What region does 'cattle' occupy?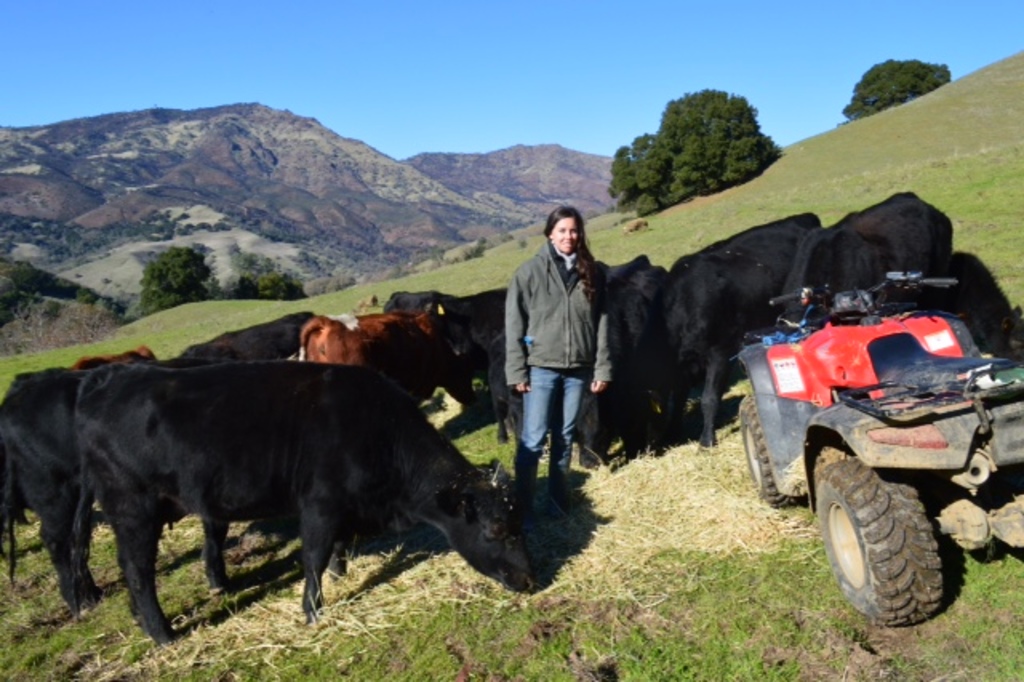
298 315 440 411.
